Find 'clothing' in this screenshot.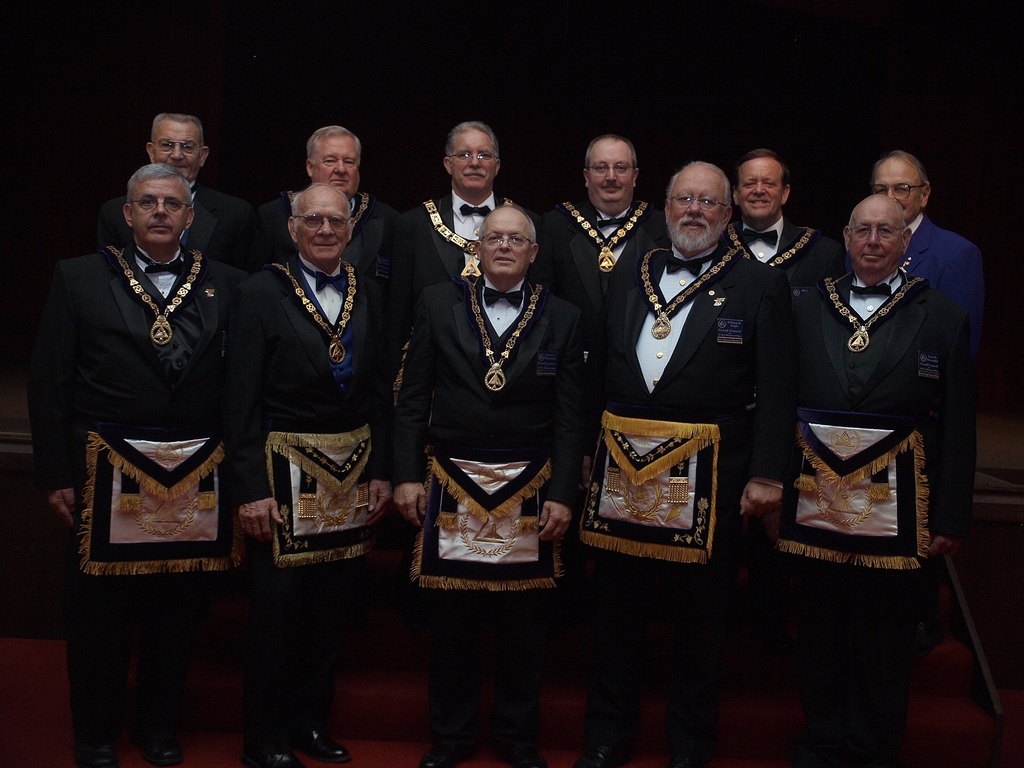
The bounding box for 'clothing' is Rect(240, 246, 404, 767).
